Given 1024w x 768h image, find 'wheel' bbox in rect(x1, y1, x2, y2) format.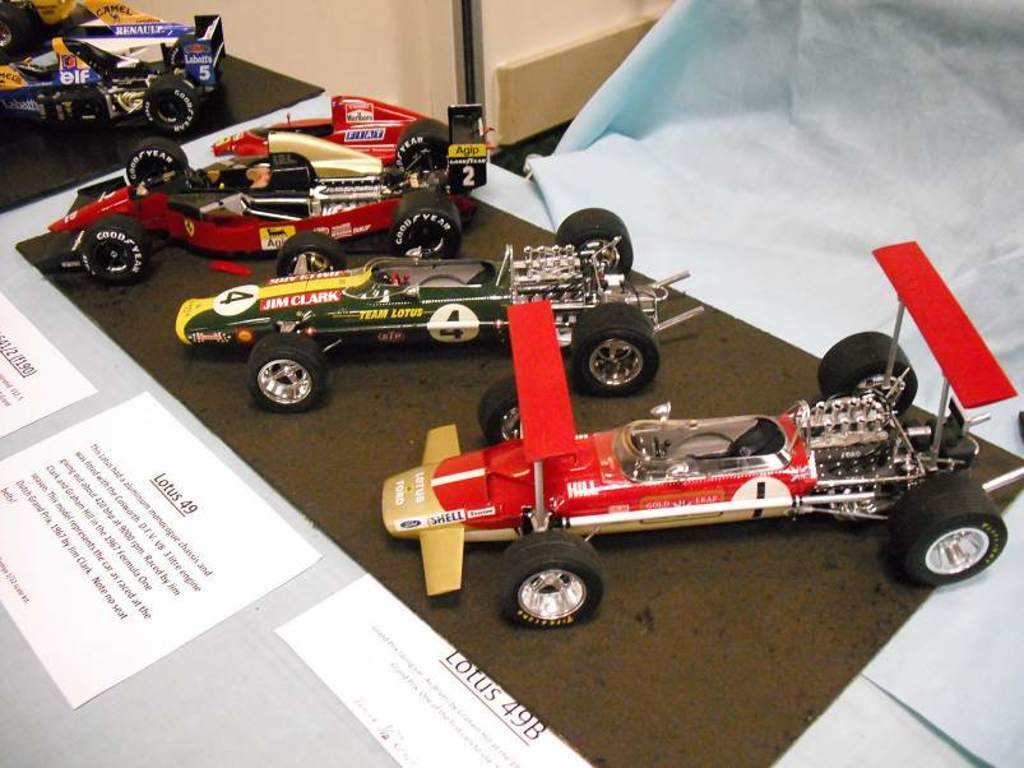
rect(496, 532, 603, 631).
